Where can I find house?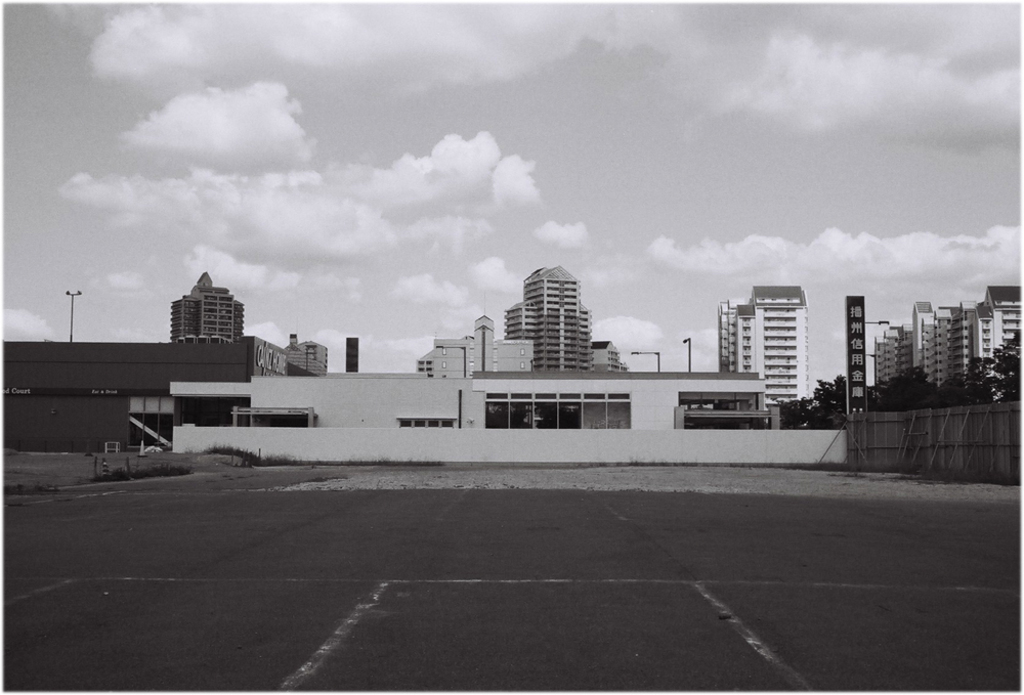
You can find it at <bbox>874, 333, 891, 384</bbox>.
